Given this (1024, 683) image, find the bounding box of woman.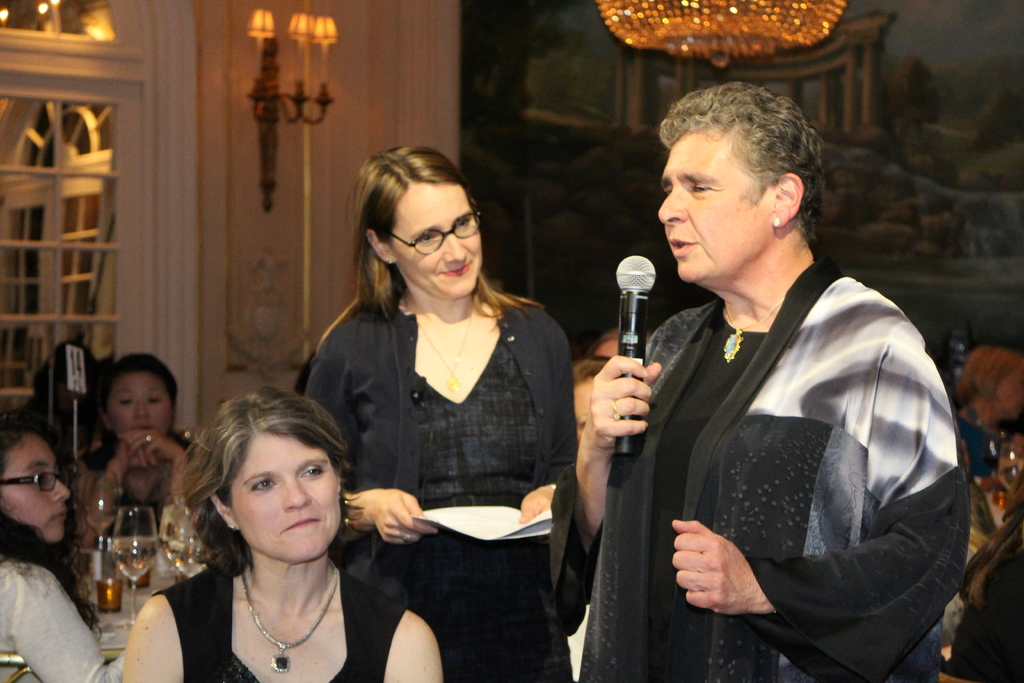
x1=0, y1=415, x2=124, y2=682.
